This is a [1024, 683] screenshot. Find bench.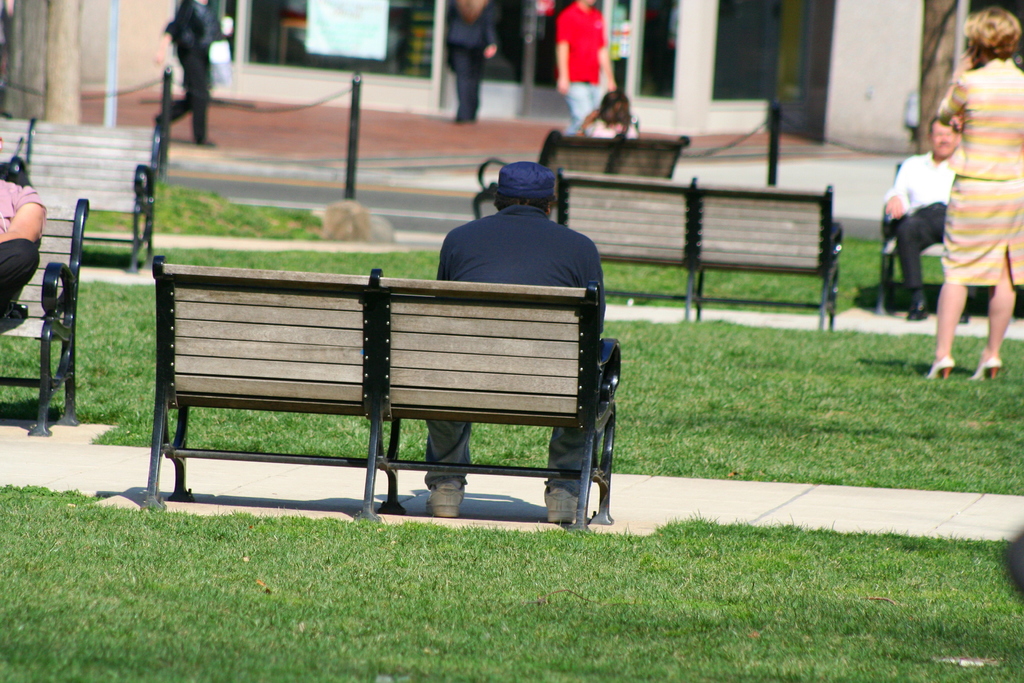
Bounding box: pyautogui.locateOnScreen(0, 193, 93, 448).
